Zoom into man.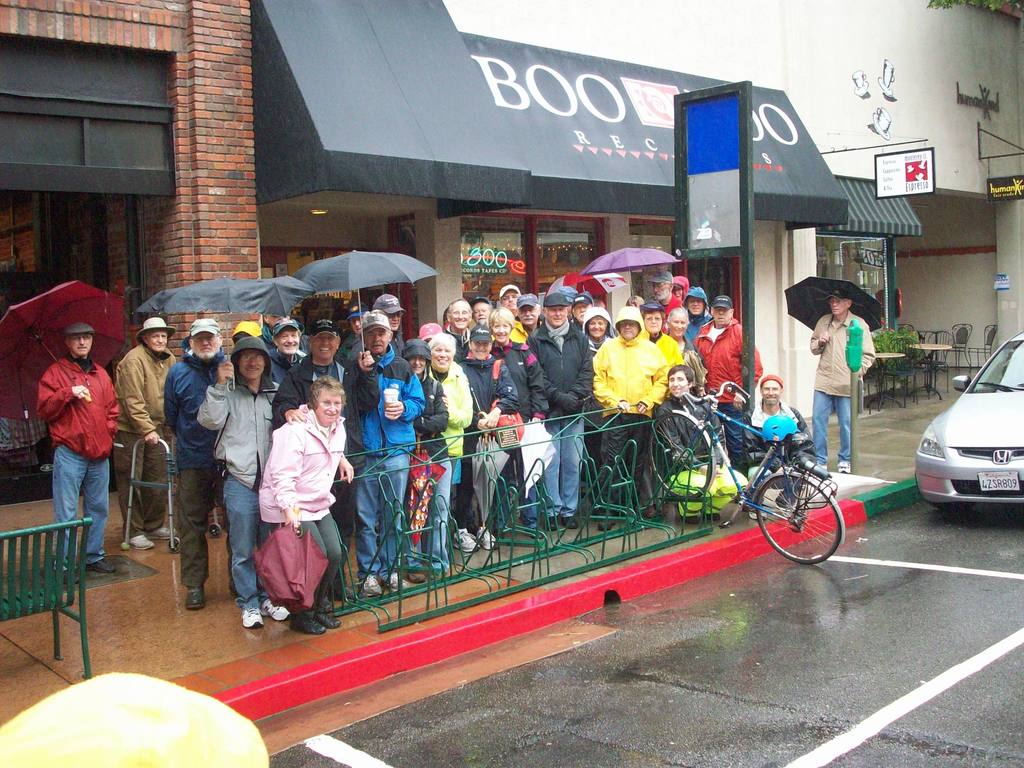
Zoom target: 442:296:476:536.
